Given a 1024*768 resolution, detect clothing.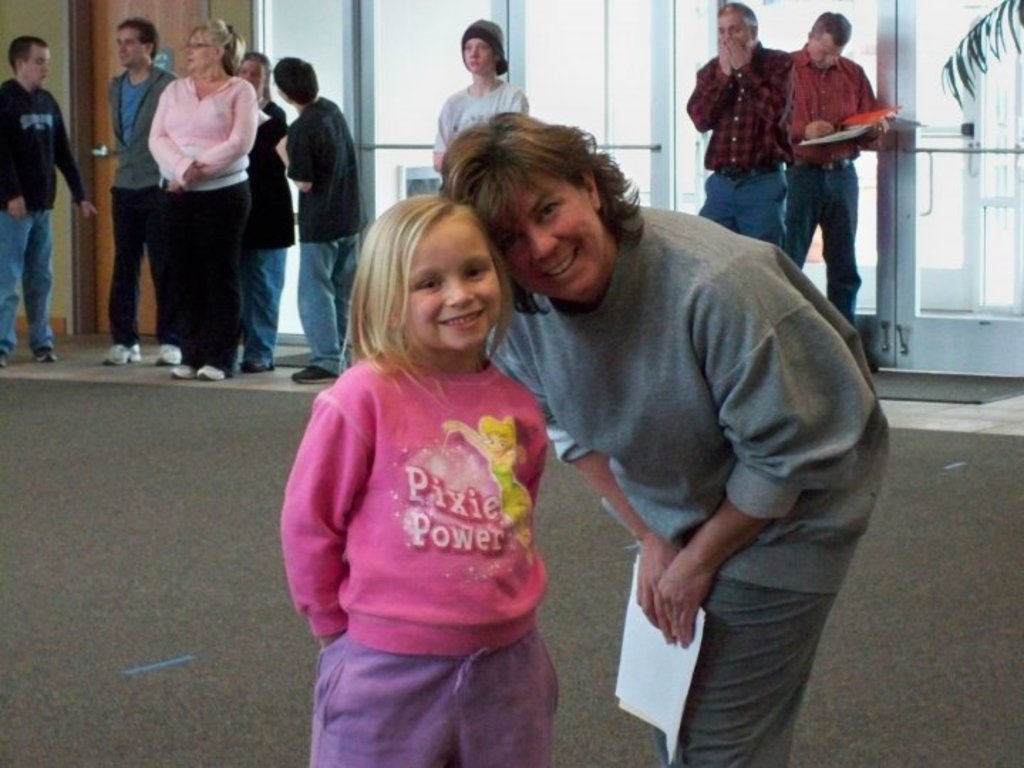
pyautogui.locateOnScreen(119, 24, 257, 357).
